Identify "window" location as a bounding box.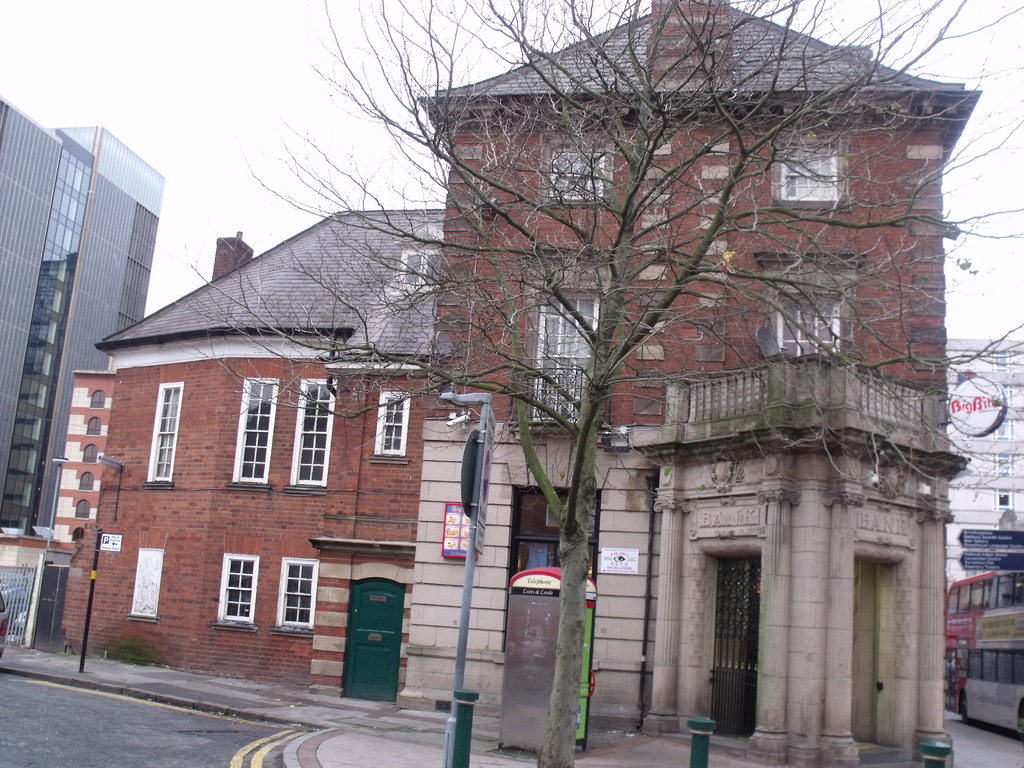
774 138 839 201.
